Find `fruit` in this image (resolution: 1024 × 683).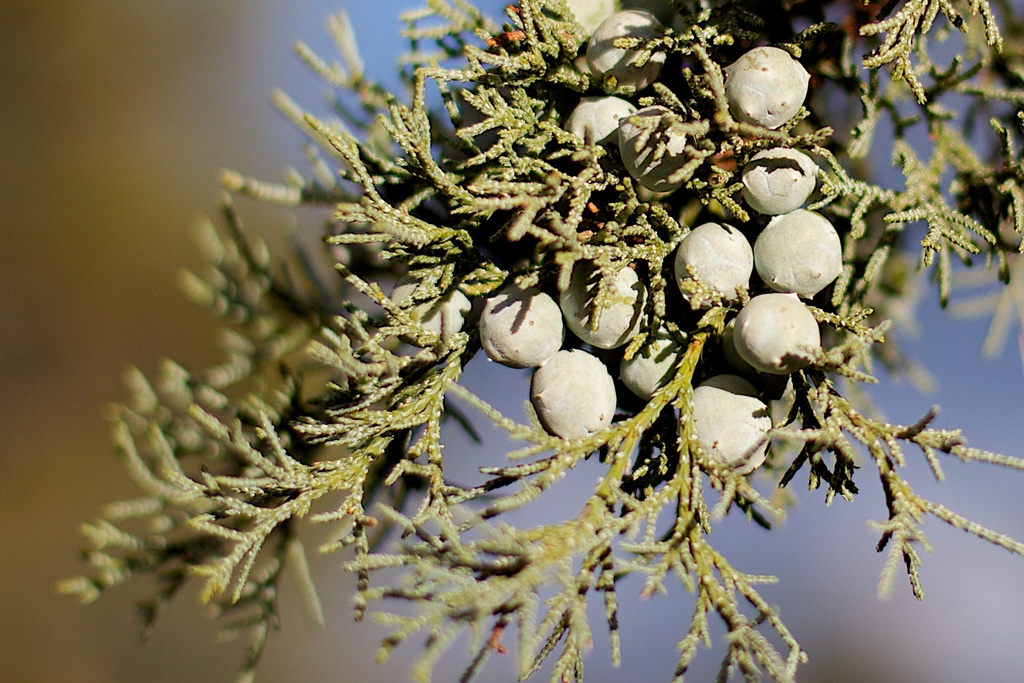
bbox=(566, 97, 635, 159).
